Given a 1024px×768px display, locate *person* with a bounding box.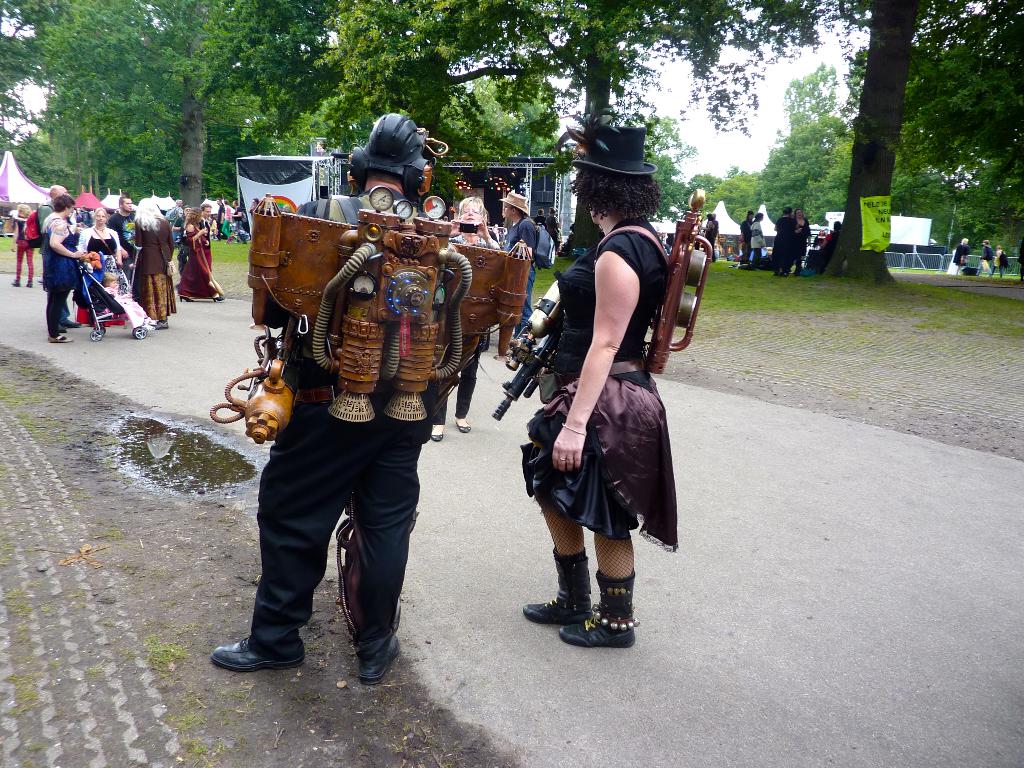
Located: 520/150/675/654.
